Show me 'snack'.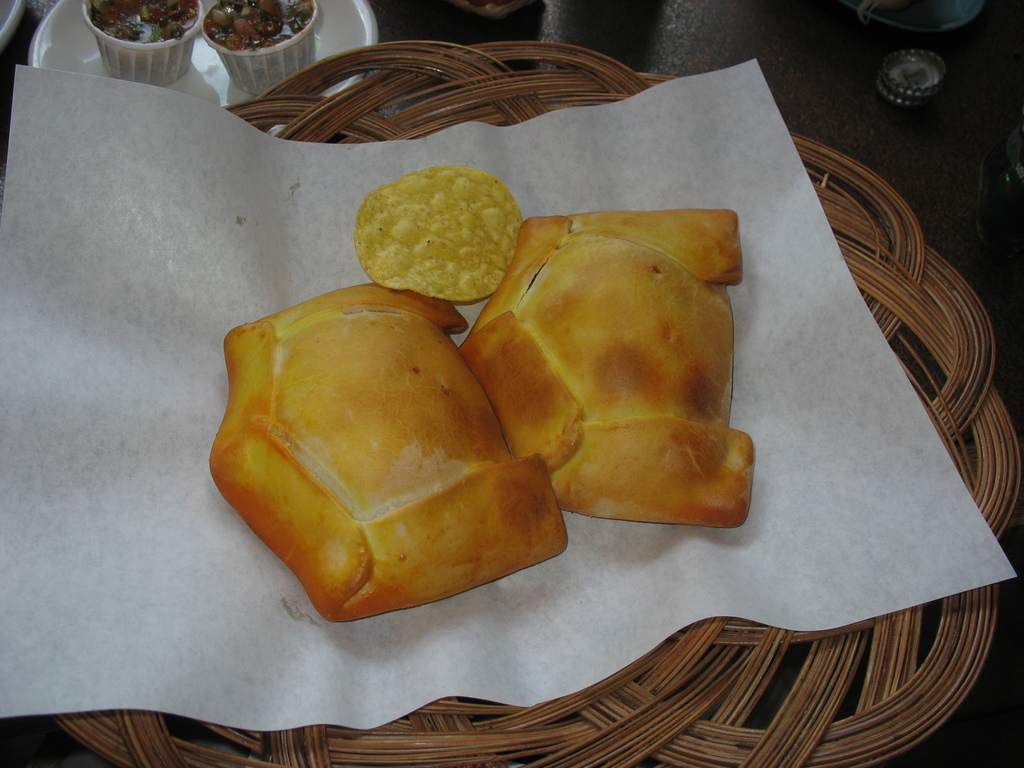
'snack' is here: BBox(348, 164, 522, 296).
